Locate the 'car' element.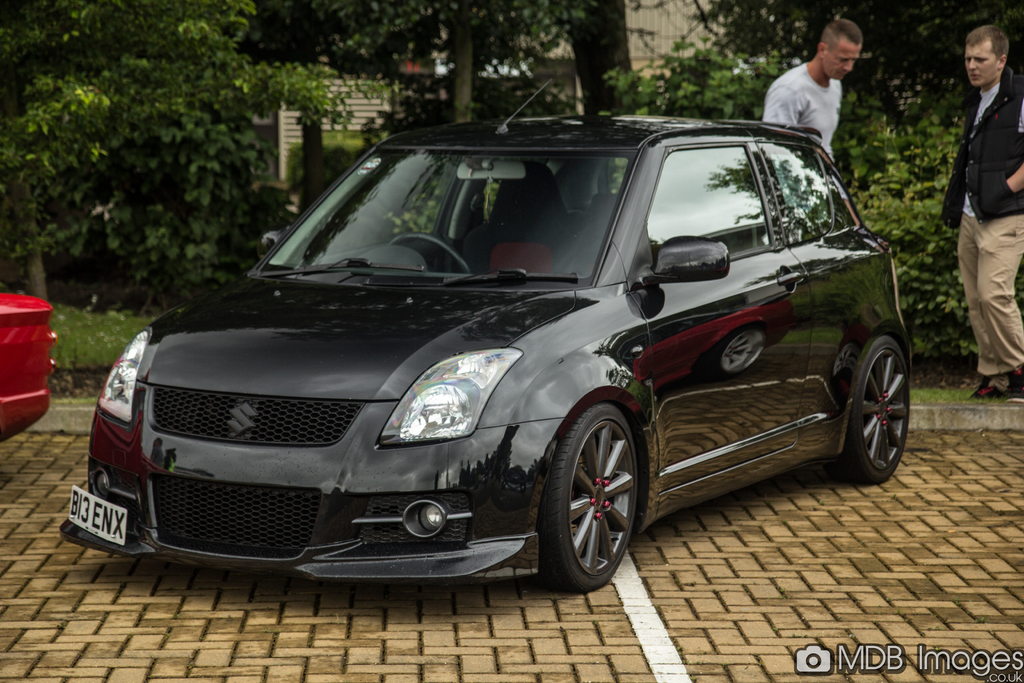
Element bbox: left=73, top=108, right=918, bottom=600.
